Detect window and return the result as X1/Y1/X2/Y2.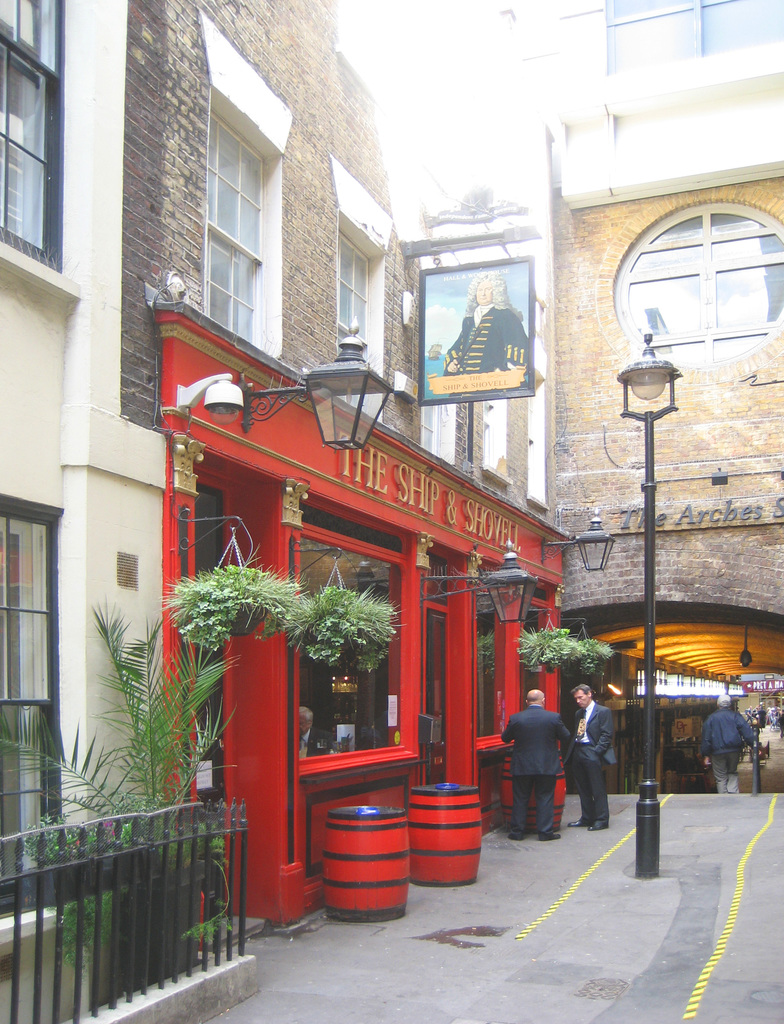
286/488/414/765.
